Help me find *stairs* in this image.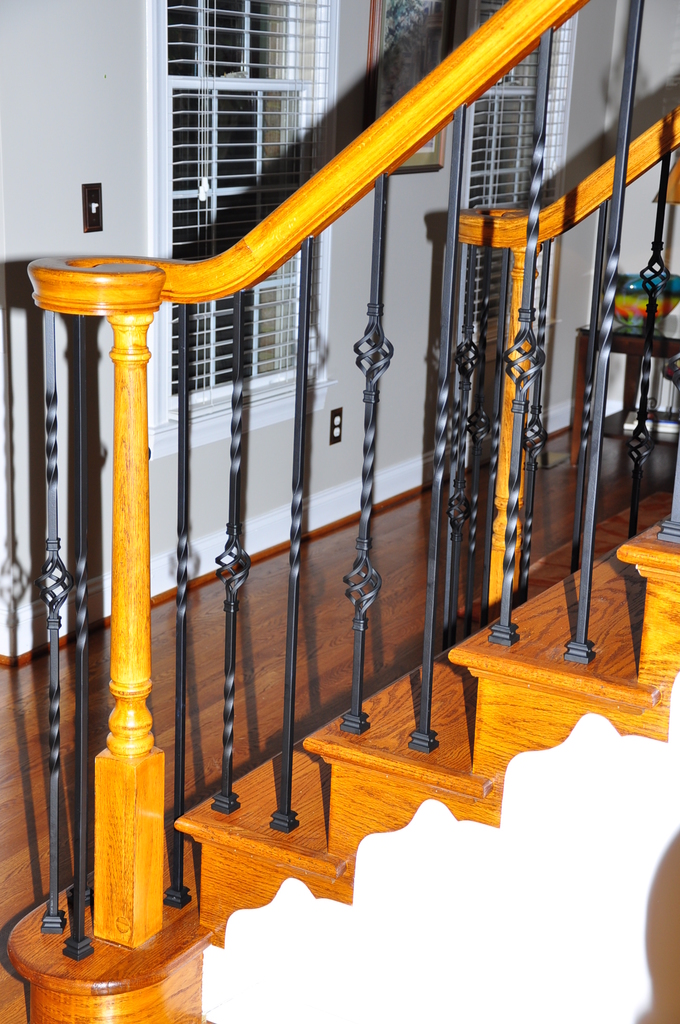
Found it: crop(0, 483, 679, 1023).
